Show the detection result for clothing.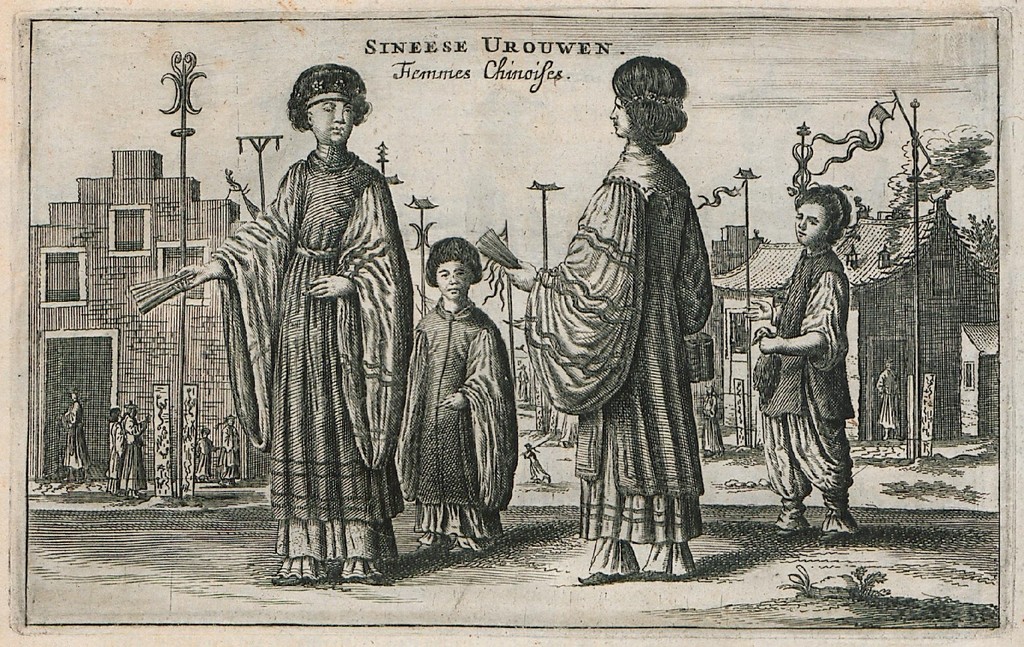
[526, 143, 703, 577].
